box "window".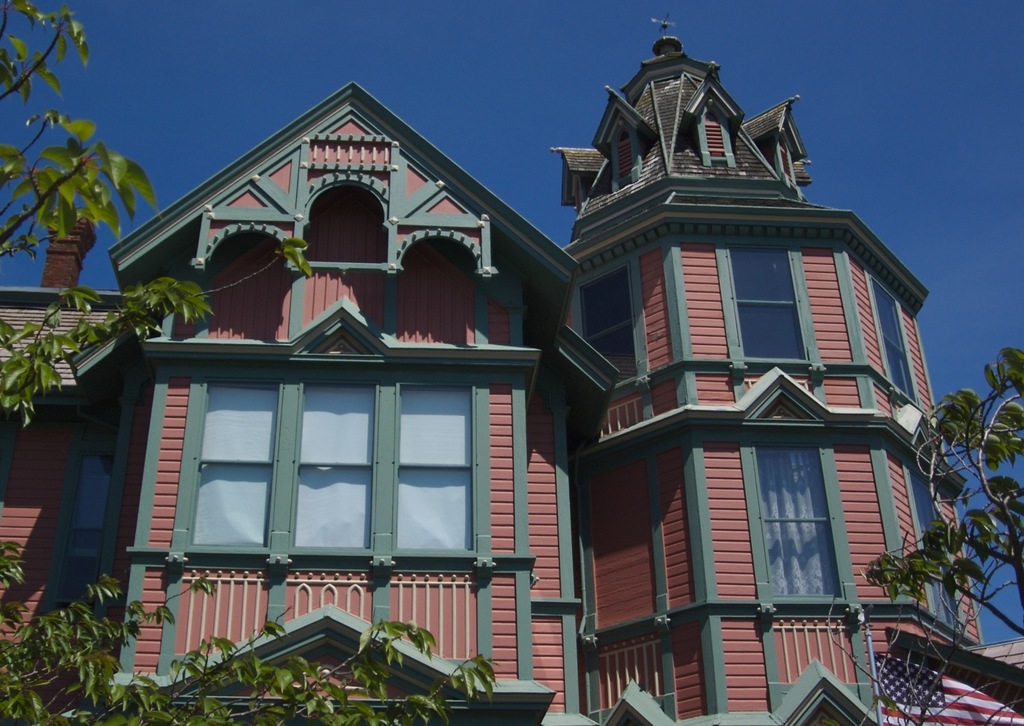
region(863, 267, 927, 414).
